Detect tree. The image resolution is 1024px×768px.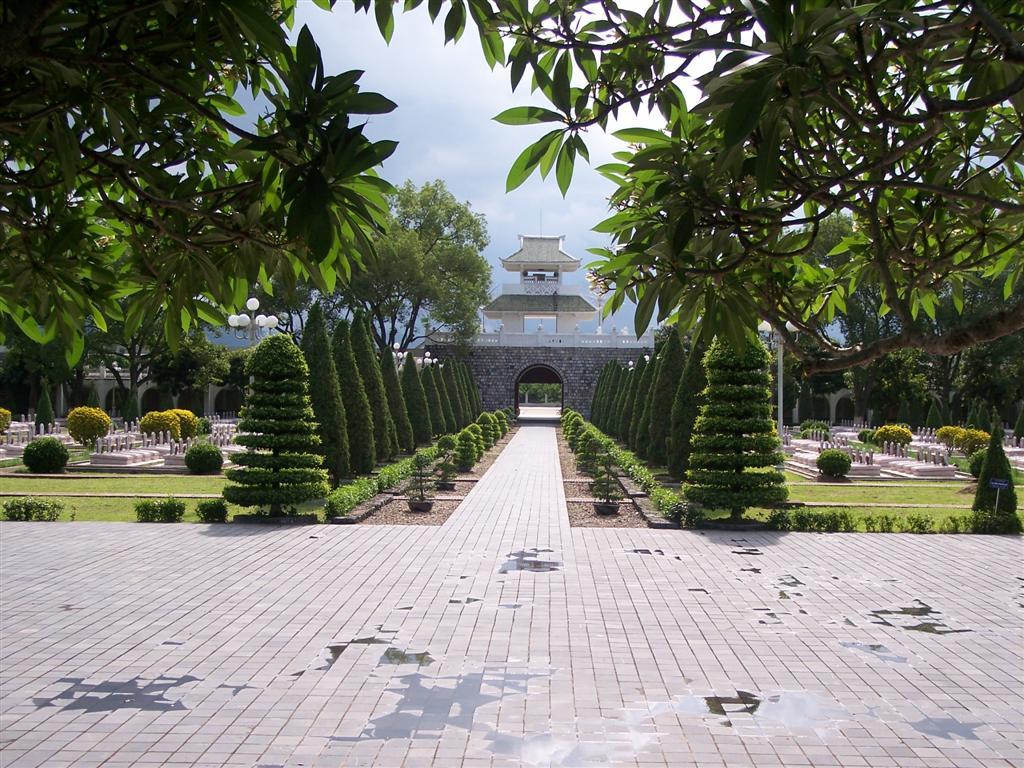
(379, 0, 995, 532).
